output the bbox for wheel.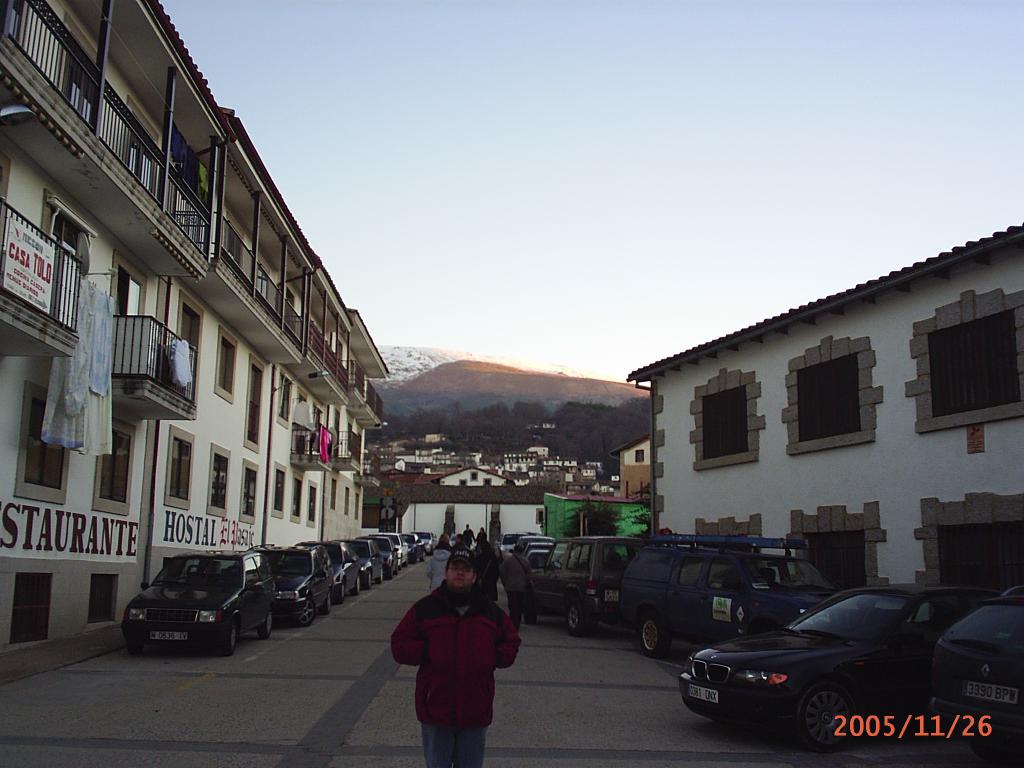
box(367, 576, 372, 591).
